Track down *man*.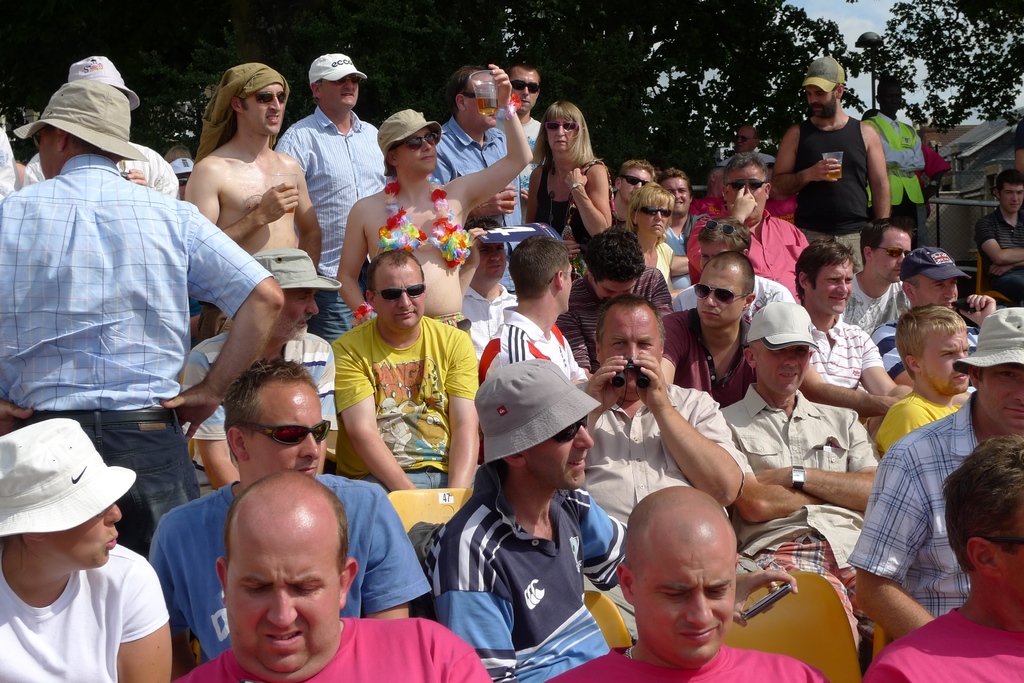
Tracked to (left=694, top=145, right=808, bottom=284).
